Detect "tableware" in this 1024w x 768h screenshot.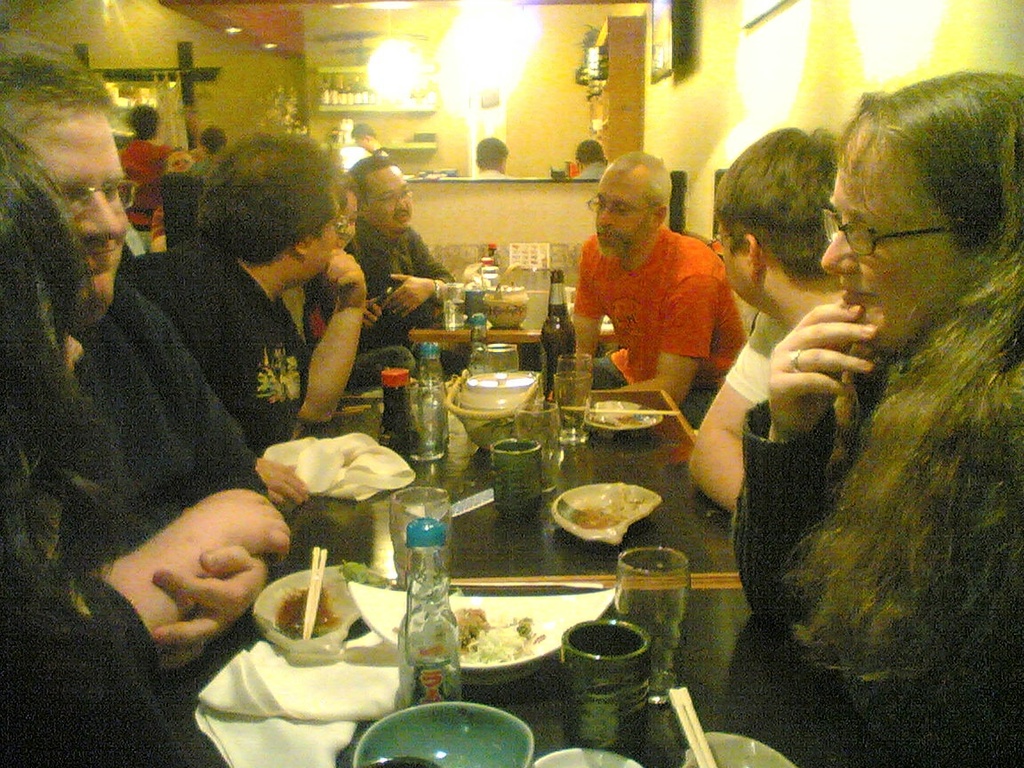
Detection: 260,541,379,652.
